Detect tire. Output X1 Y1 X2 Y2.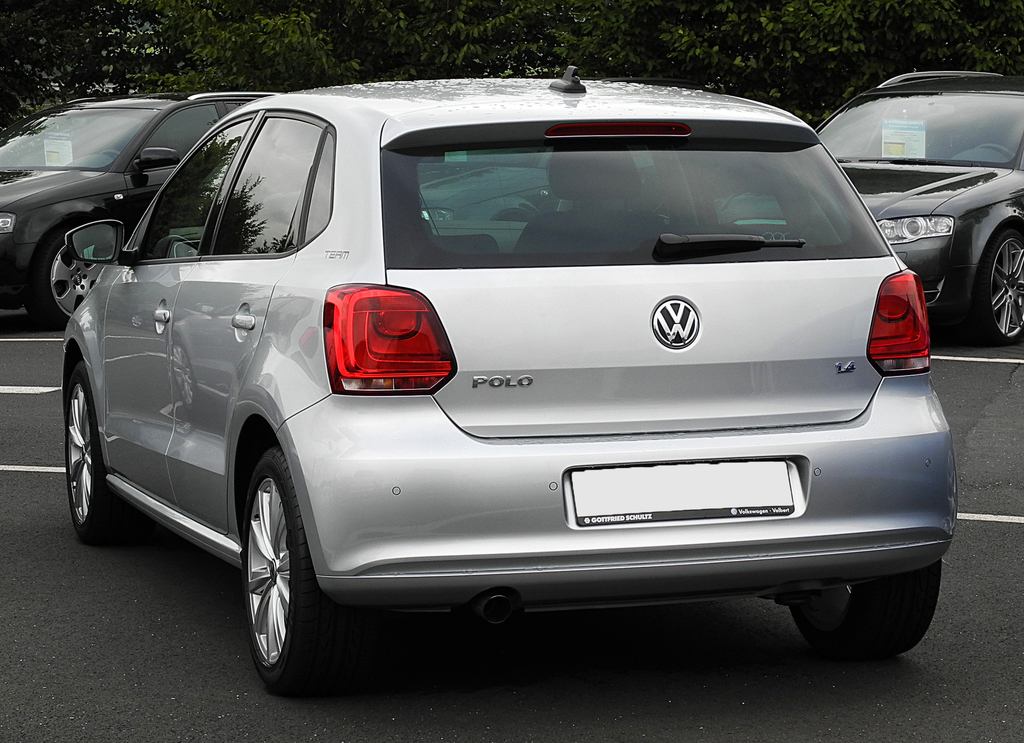
31 214 111 330.
